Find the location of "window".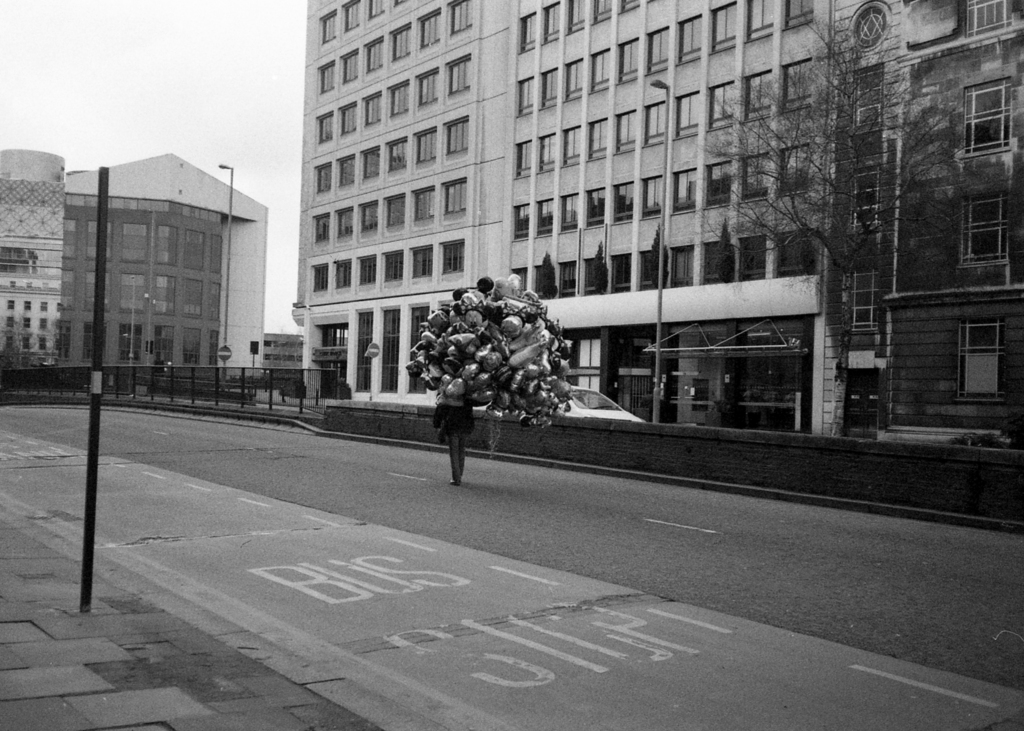
Location: 316,60,334,90.
